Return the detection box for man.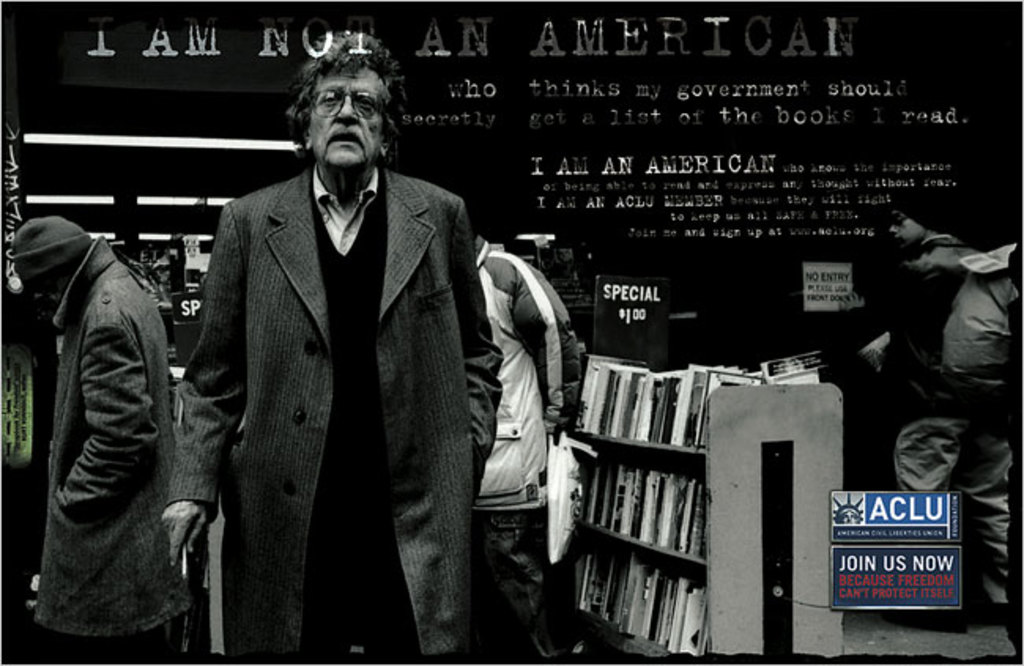
<region>866, 179, 1015, 601</region>.
